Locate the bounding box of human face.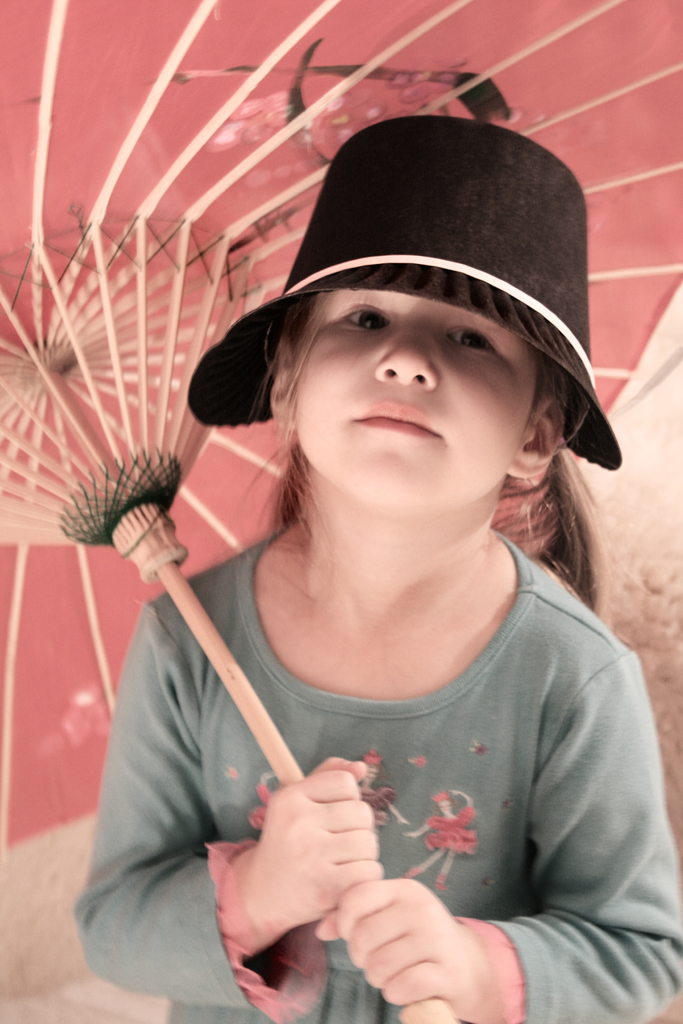
Bounding box: (293,291,537,506).
